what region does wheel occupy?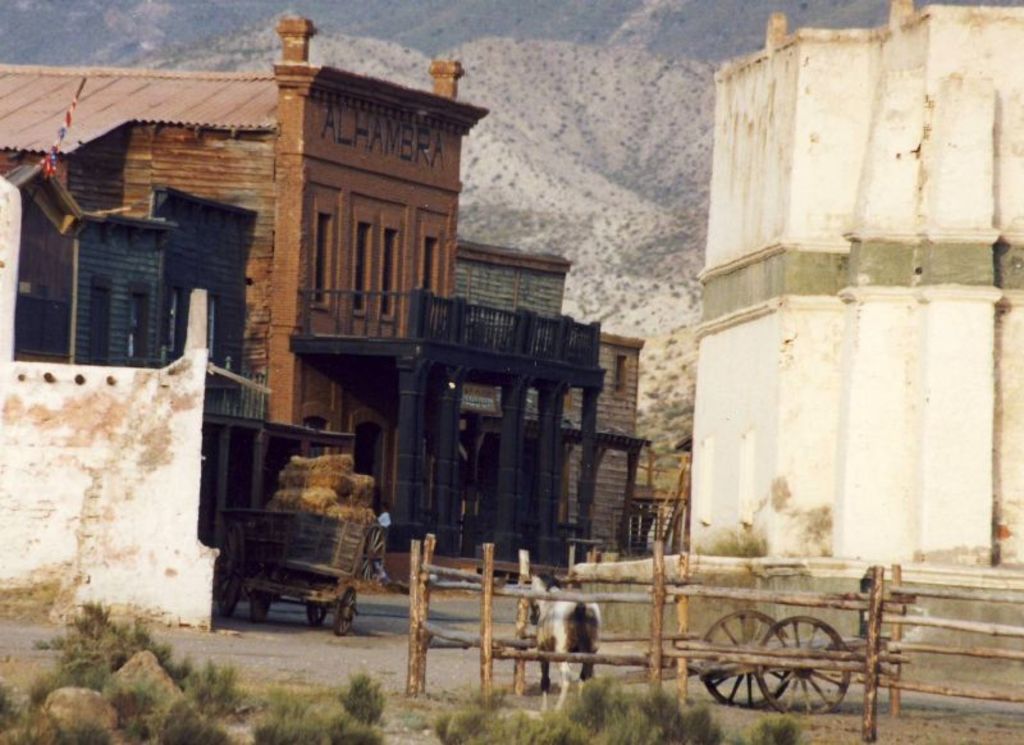
crop(360, 525, 383, 586).
